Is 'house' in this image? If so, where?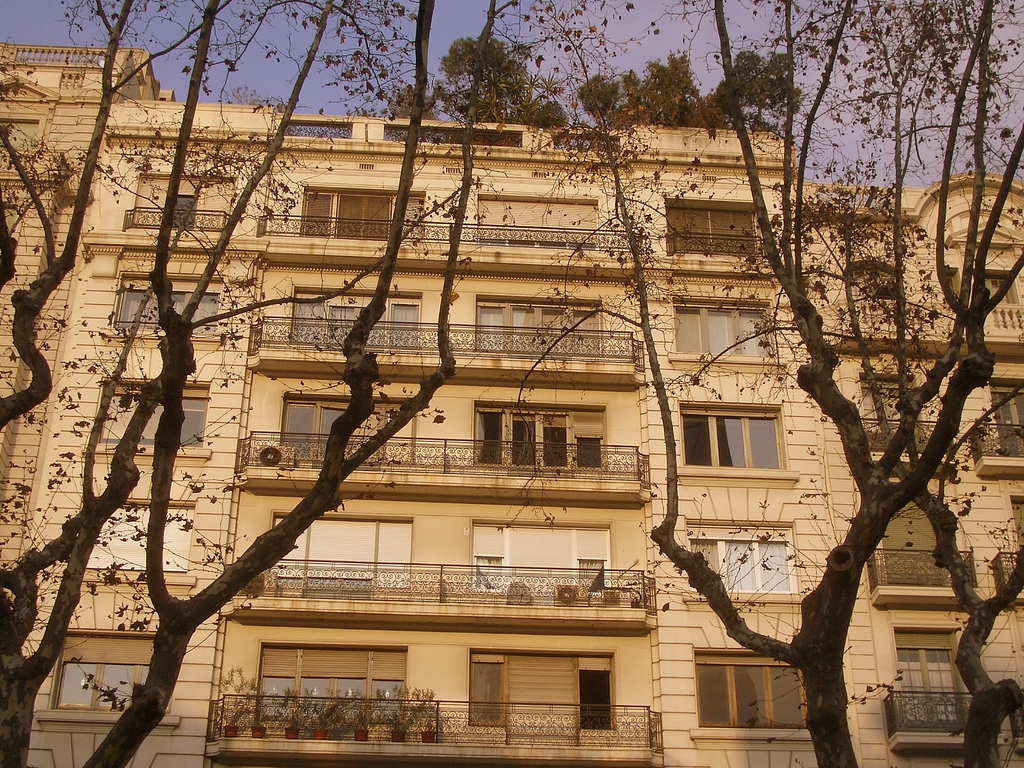
Yes, at <box>0,47,1023,767</box>.
